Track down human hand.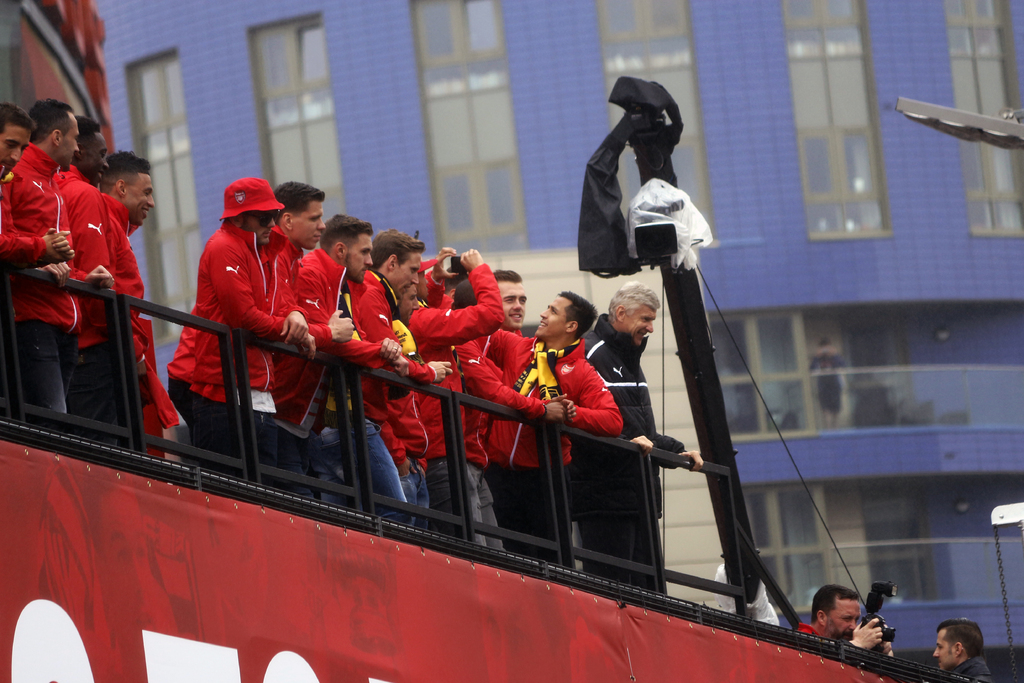
Tracked to (left=459, top=245, right=481, bottom=272).
